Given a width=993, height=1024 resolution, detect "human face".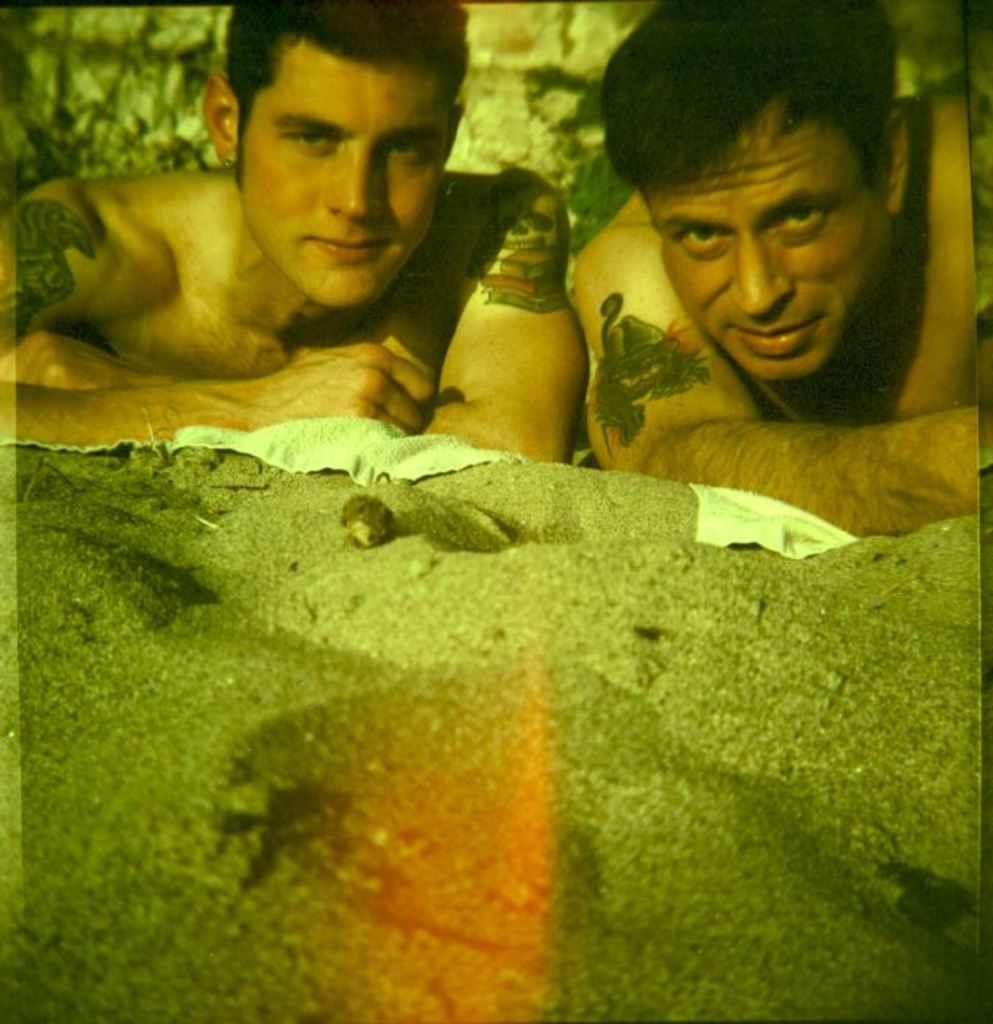
(left=643, top=103, right=884, bottom=387).
